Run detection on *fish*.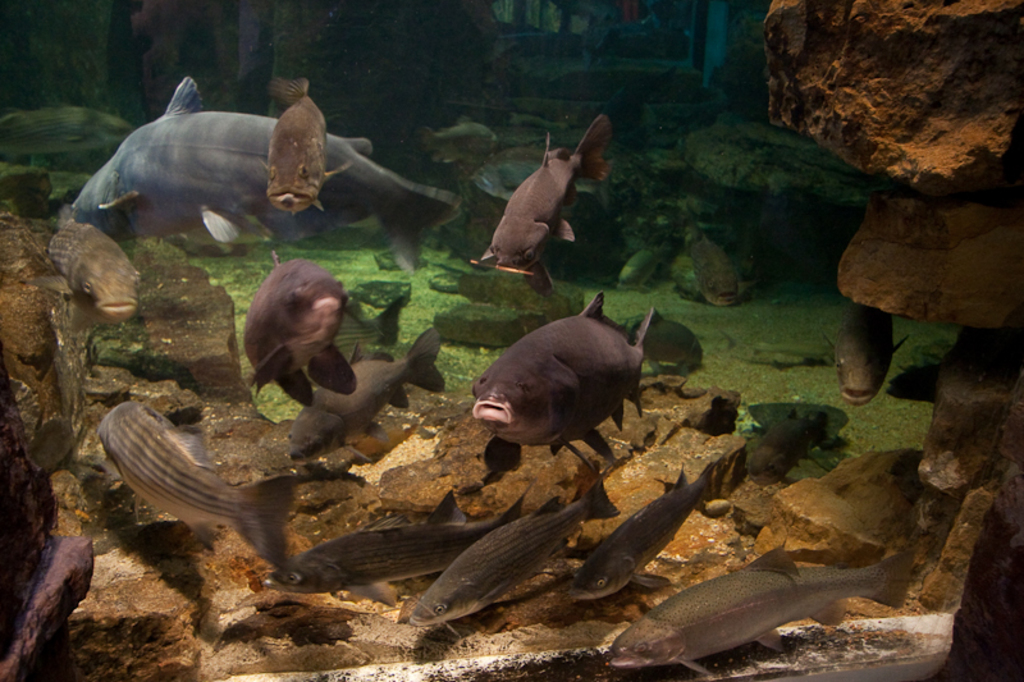
Result: pyautogui.locateOnScreen(607, 541, 924, 676).
